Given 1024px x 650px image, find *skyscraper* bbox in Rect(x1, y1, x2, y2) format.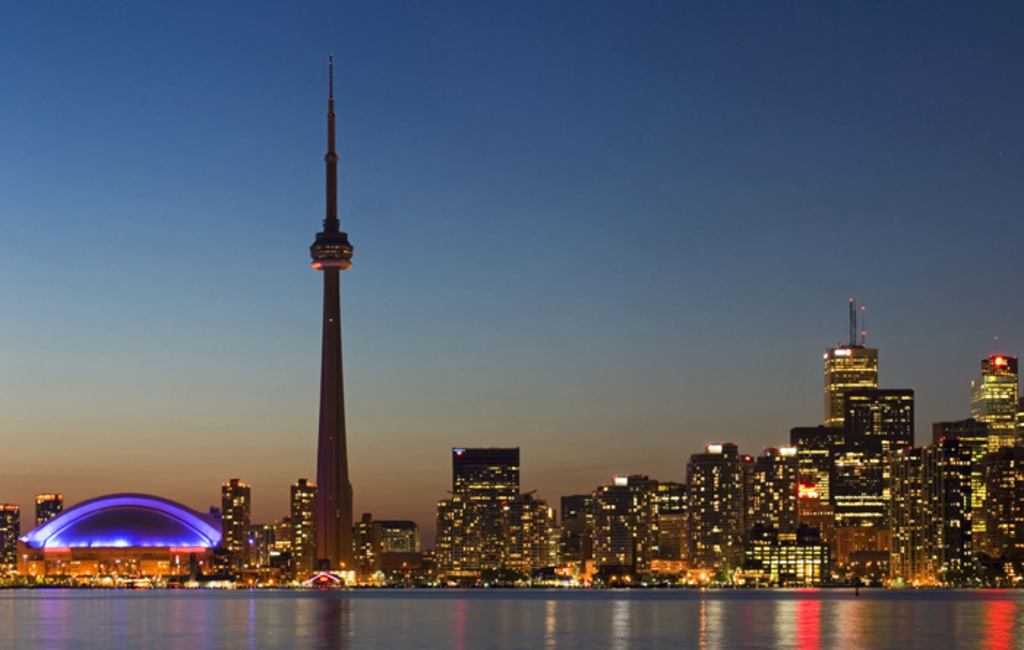
Rect(793, 455, 827, 539).
